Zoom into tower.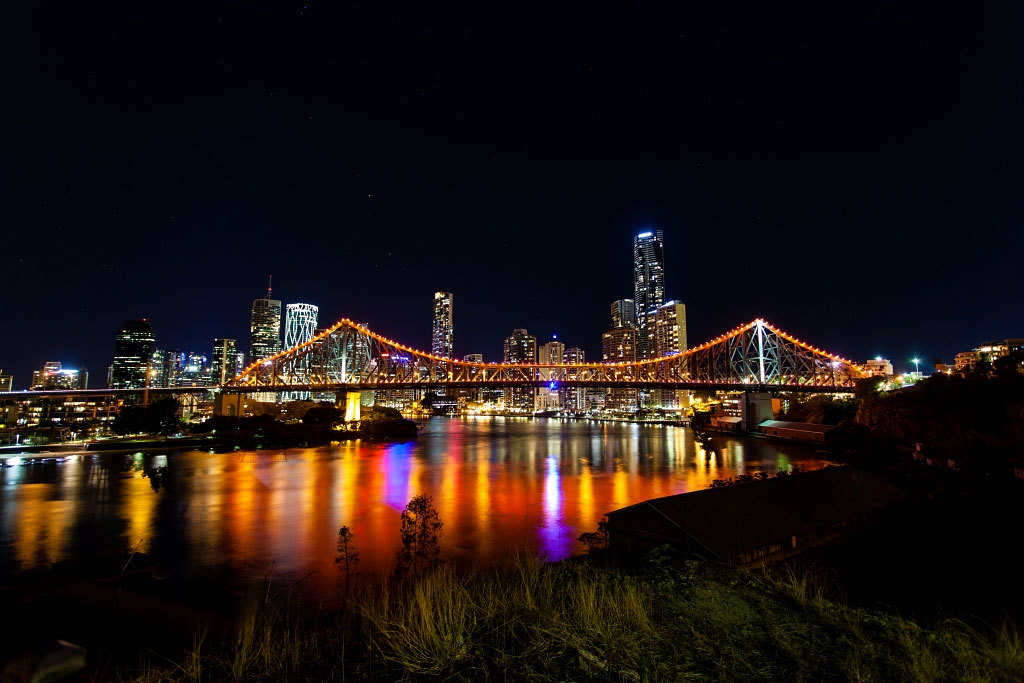
Zoom target: 496:326:541:363.
